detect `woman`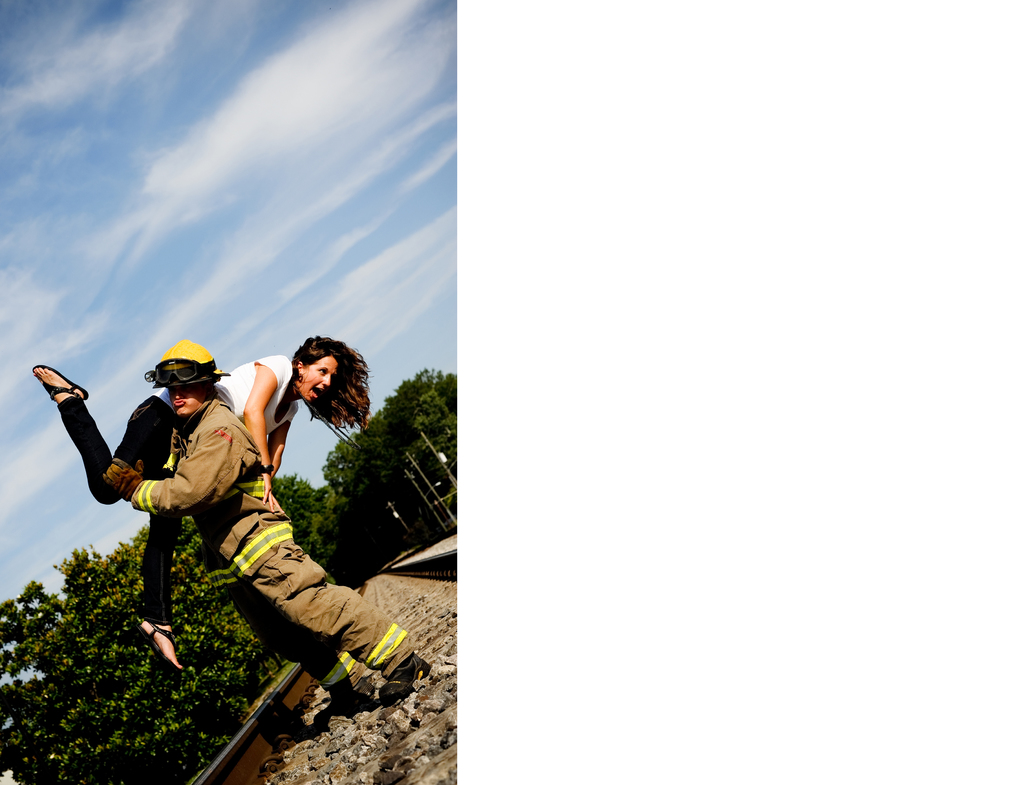
19,333,374,679
